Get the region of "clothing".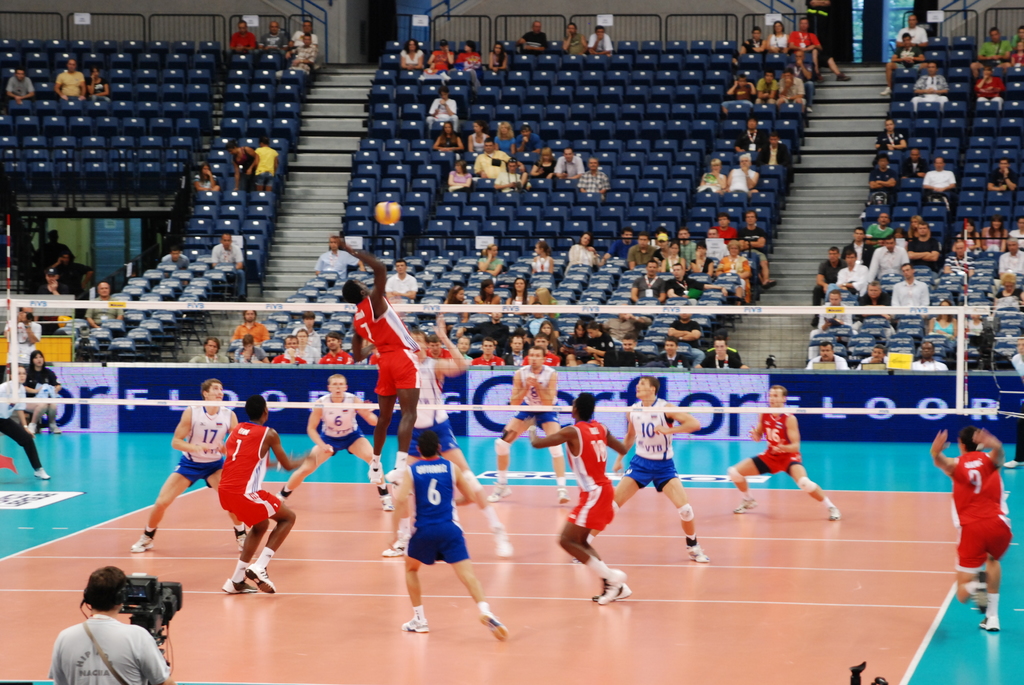
locate(6, 78, 33, 95).
